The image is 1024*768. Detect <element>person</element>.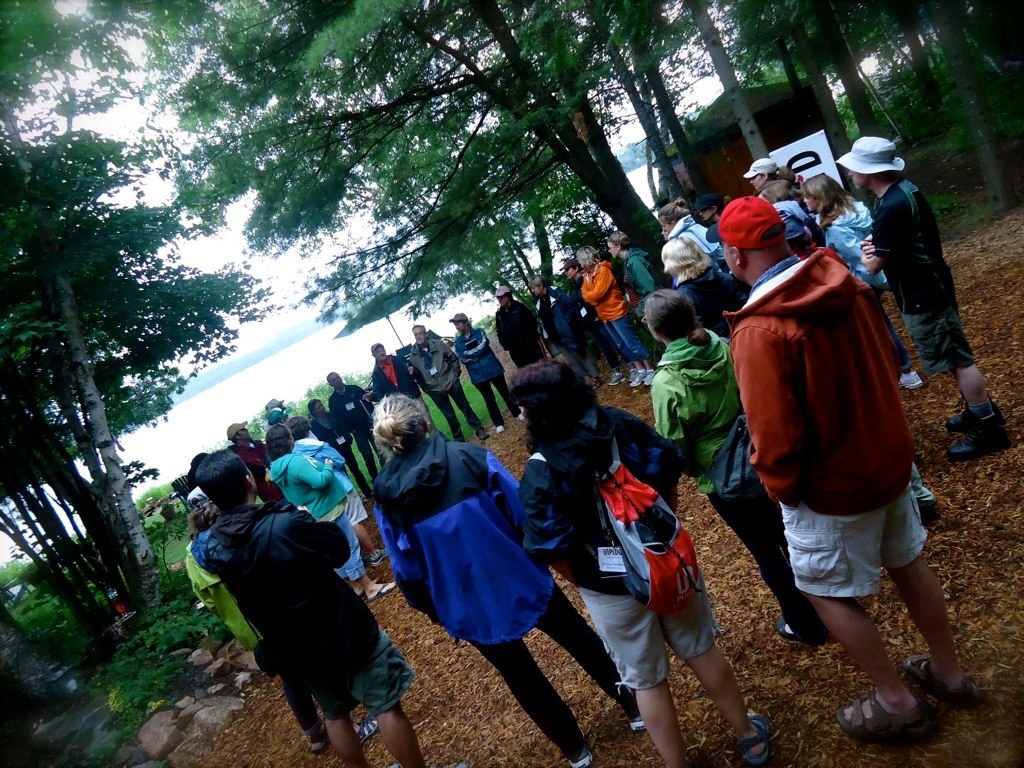
Detection: bbox=[486, 291, 541, 390].
